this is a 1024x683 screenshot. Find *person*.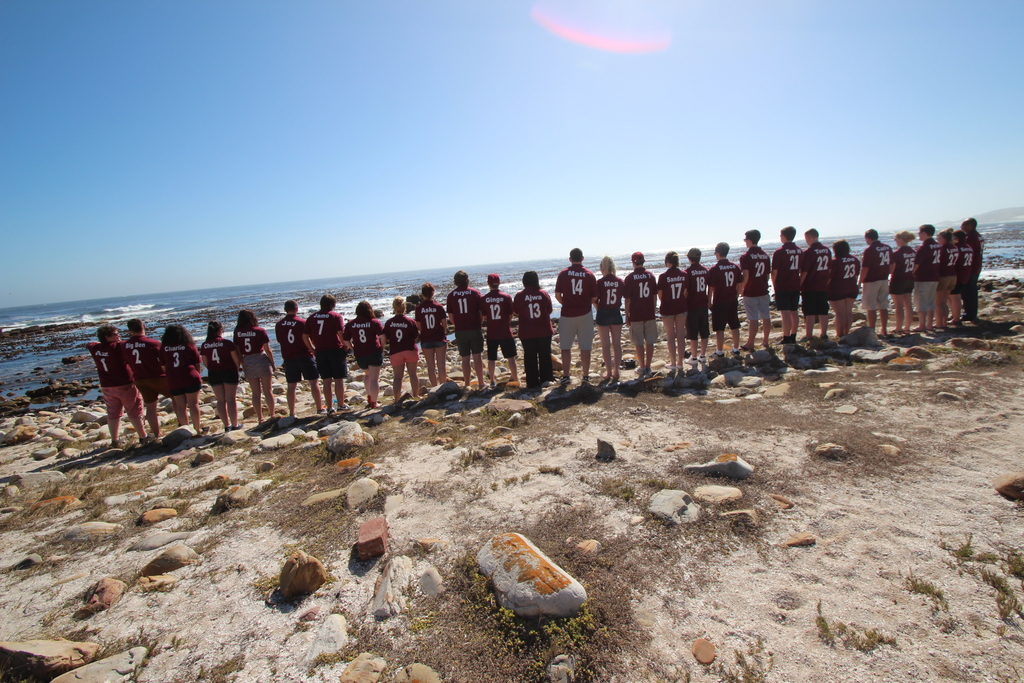
Bounding box: bbox=(382, 295, 421, 408).
